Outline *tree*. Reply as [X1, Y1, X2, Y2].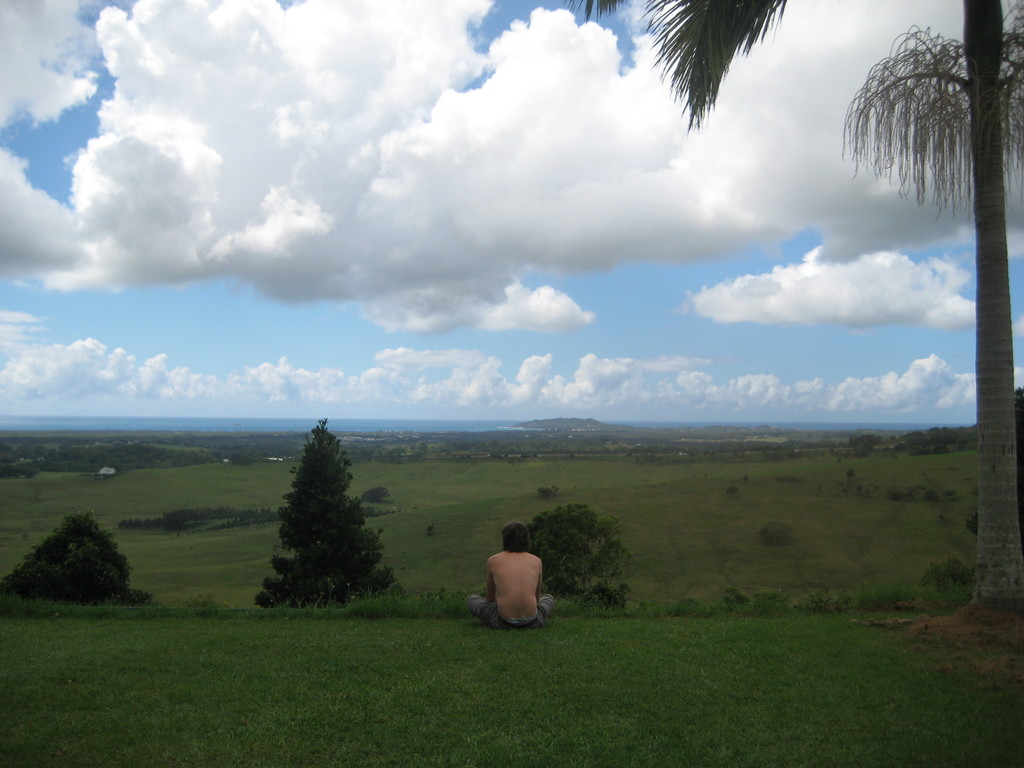
[527, 500, 634, 643].
